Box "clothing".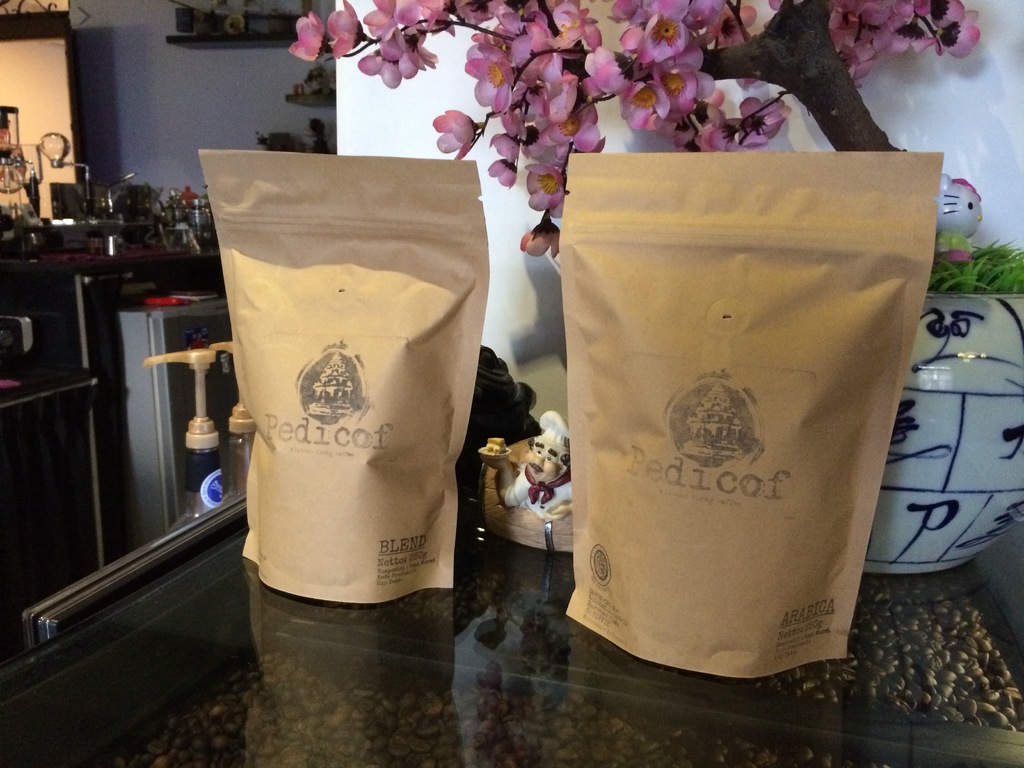
{"left": 504, "top": 463, "right": 568, "bottom": 516}.
